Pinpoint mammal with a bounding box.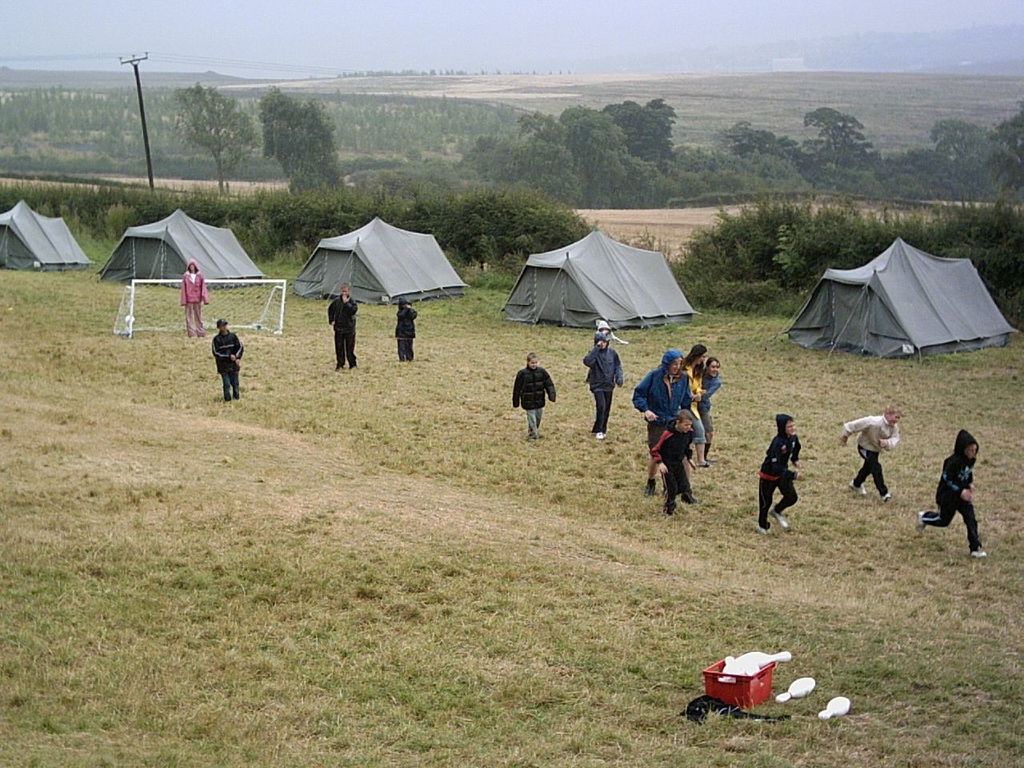
box(955, 423, 995, 562).
